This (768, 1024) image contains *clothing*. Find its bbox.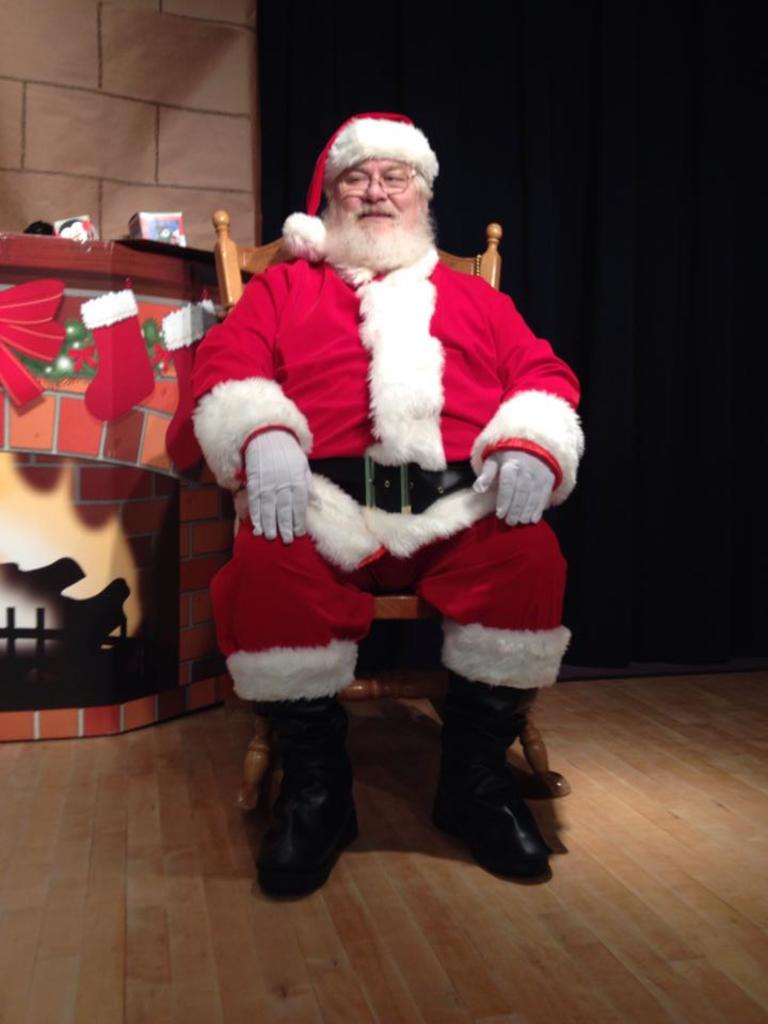
(201, 182, 560, 745).
